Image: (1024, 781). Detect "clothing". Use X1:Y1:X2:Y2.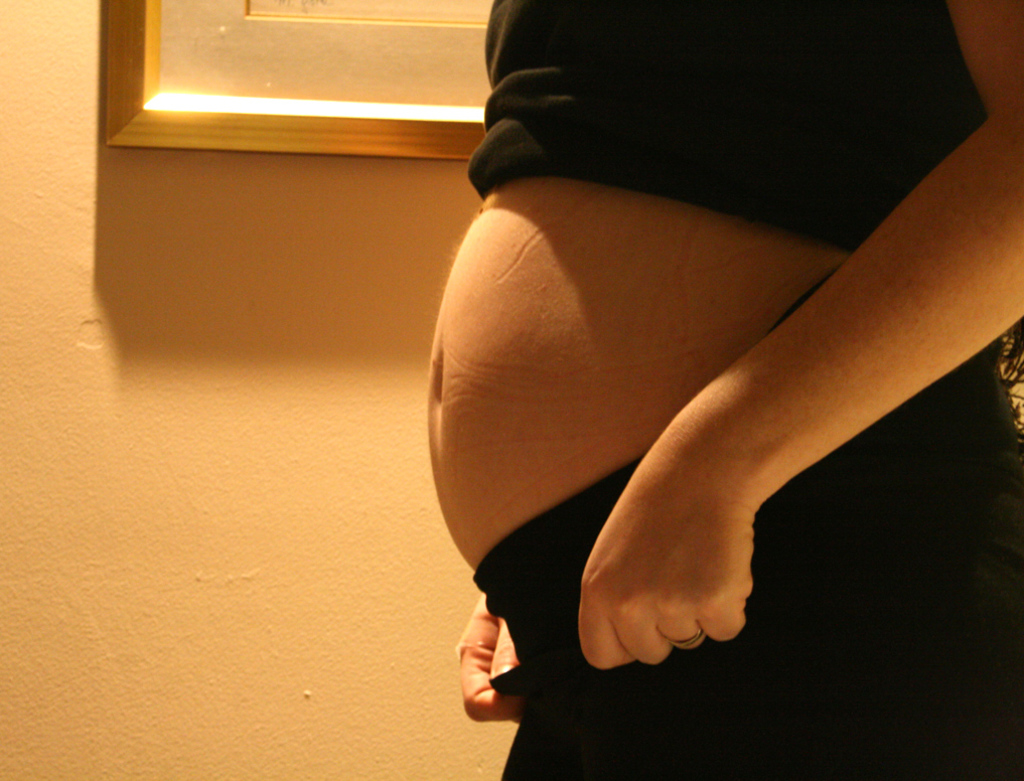
469:258:1023:780.
